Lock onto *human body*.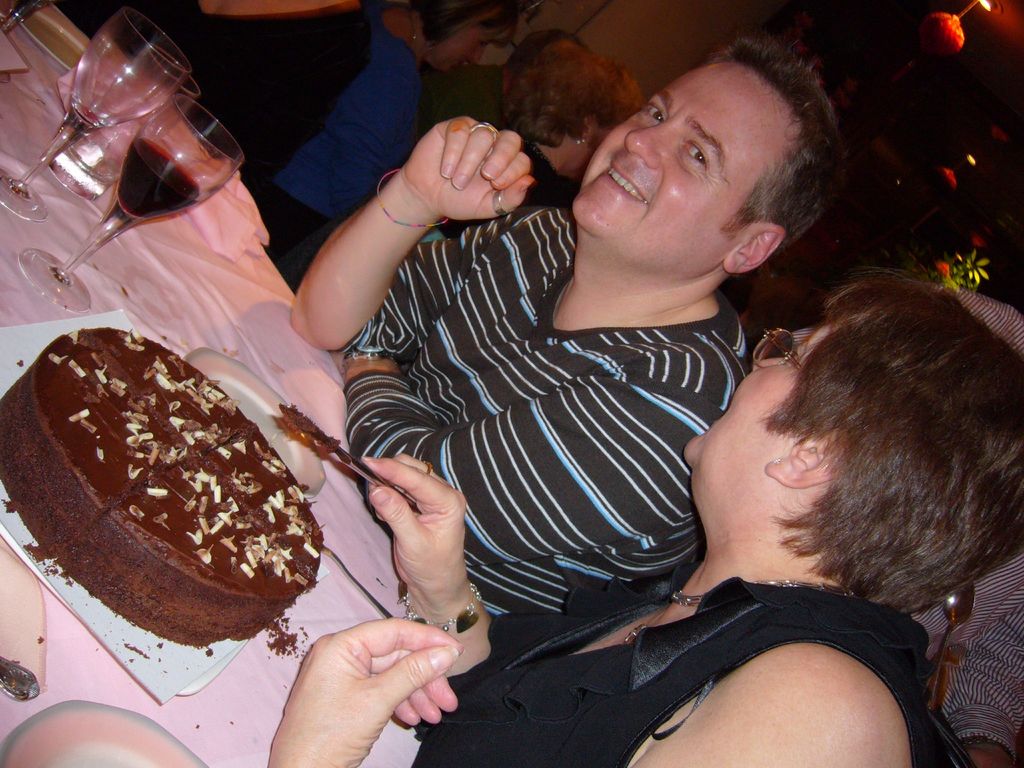
Locked: <bbox>937, 584, 1023, 764</bbox>.
